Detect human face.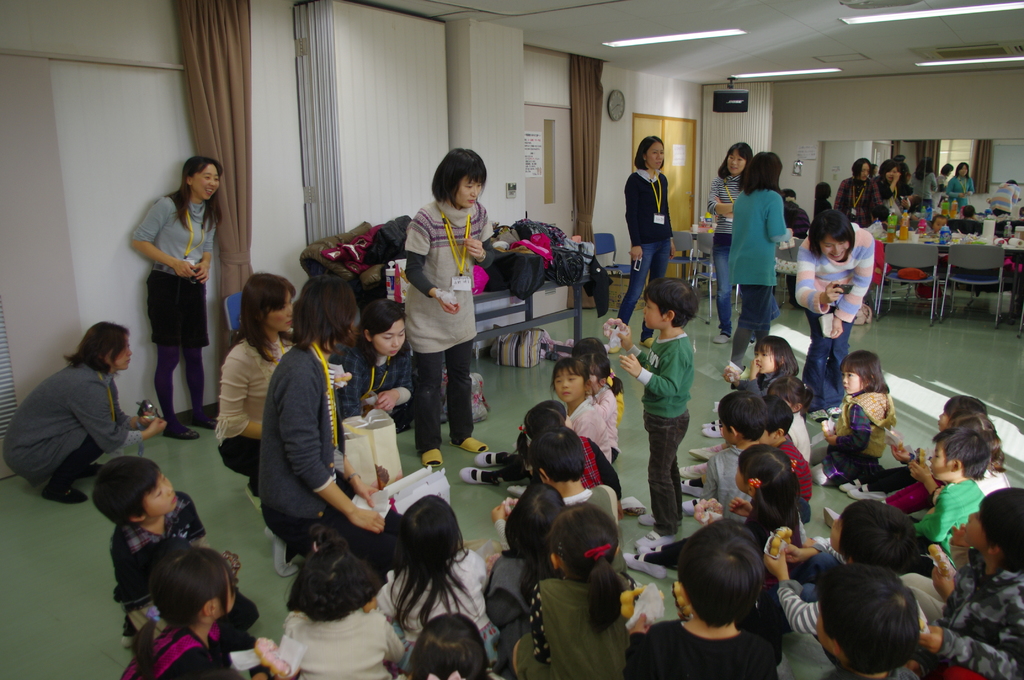
Detected at 268, 289, 295, 330.
